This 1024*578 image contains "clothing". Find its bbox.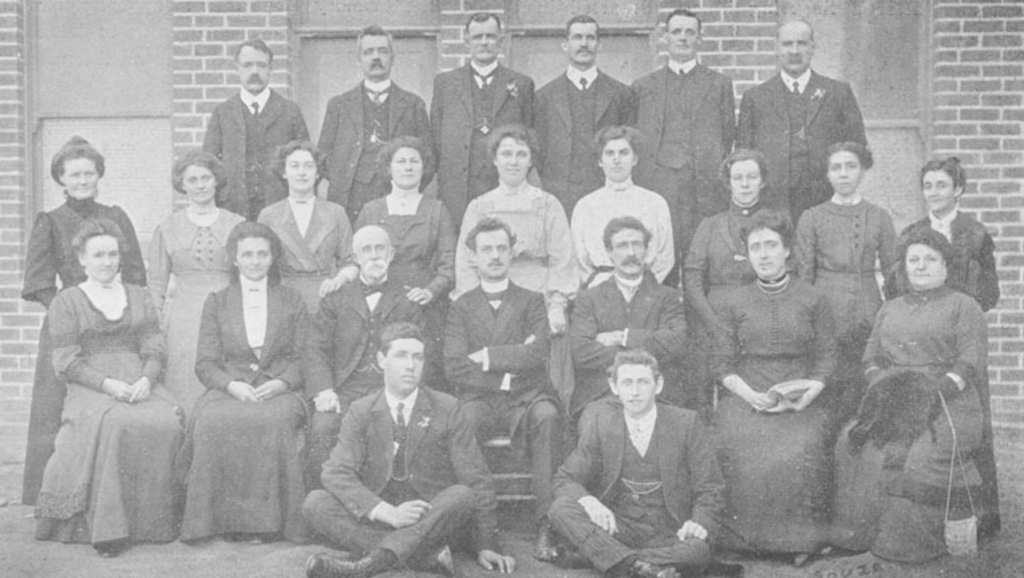
(447, 285, 577, 530).
